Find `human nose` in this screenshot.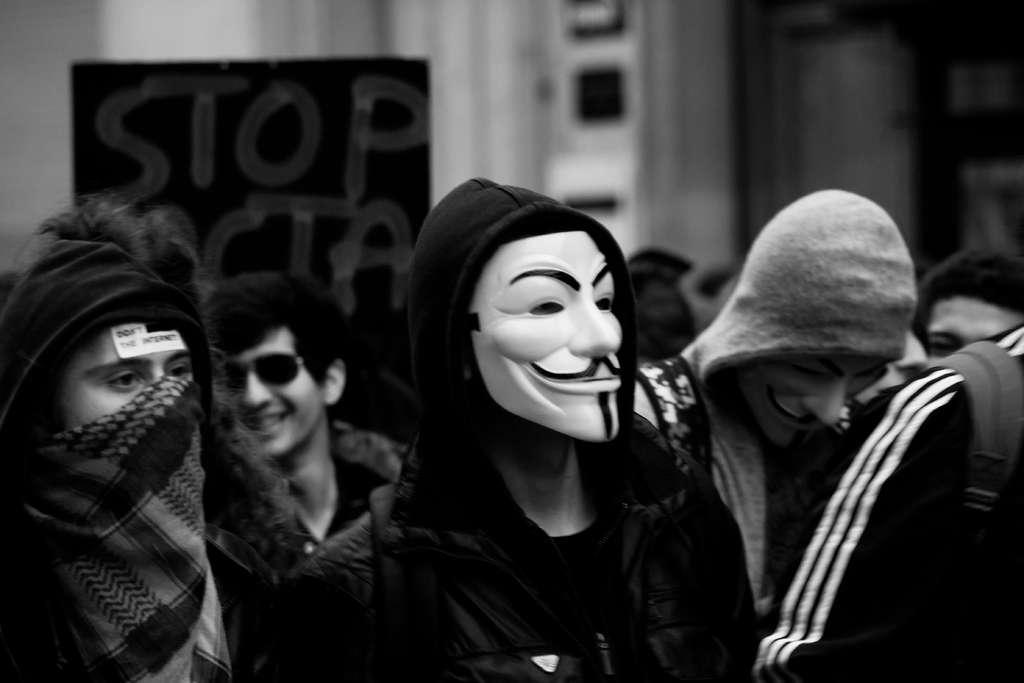
The bounding box for `human nose` is 241:373:274:409.
